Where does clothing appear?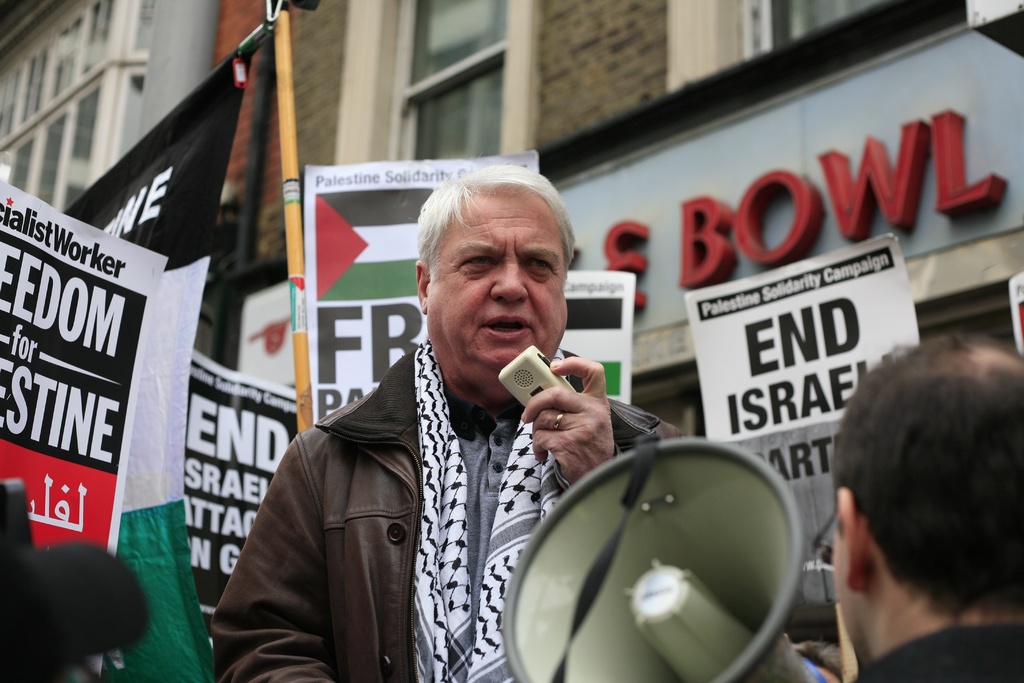
Appears at (x1=216, y1=344, x2=704, y2=682).
